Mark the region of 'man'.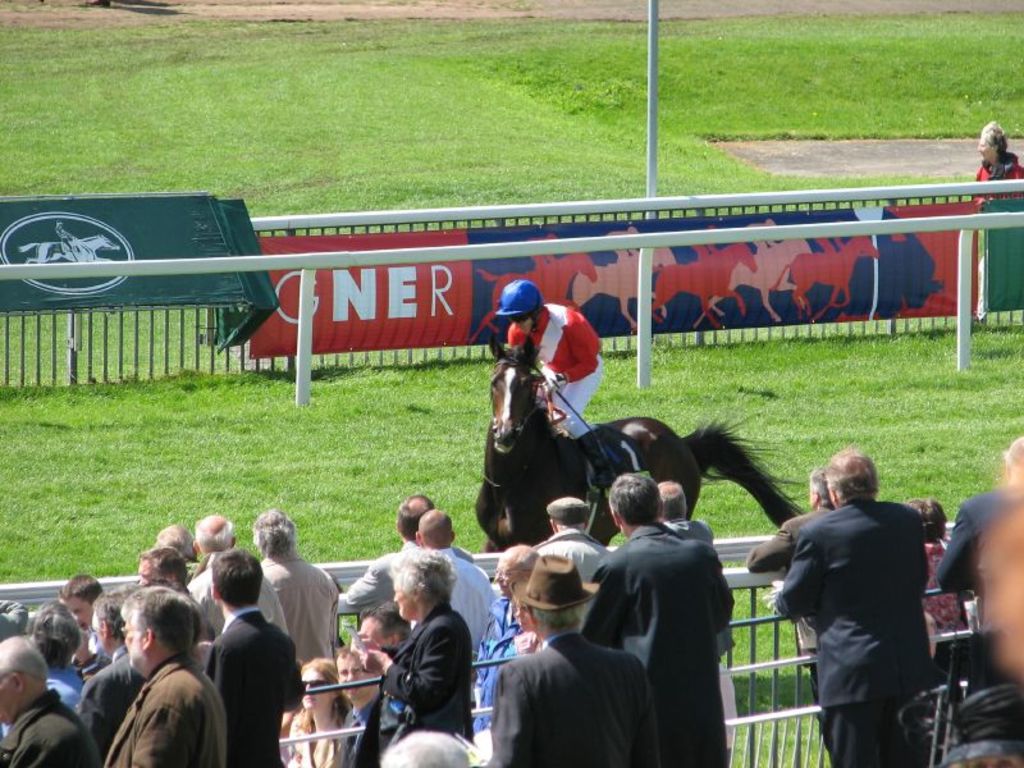
Region: select_region(654, 479, 736, 767).
